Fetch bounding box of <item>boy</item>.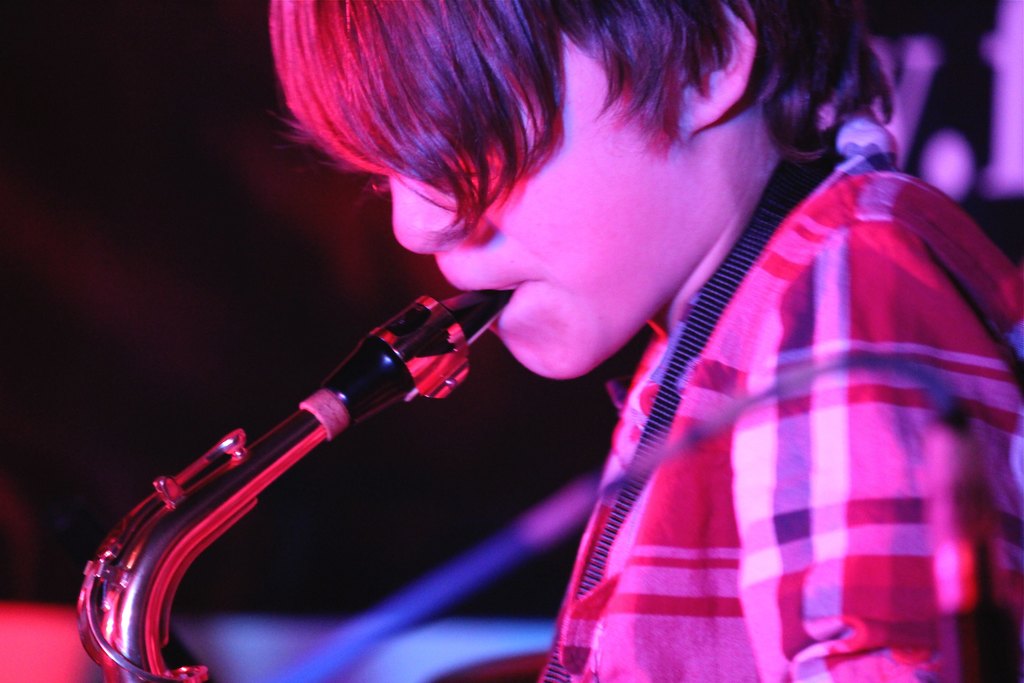
Bbox: [266, 0, 1023, 682].
